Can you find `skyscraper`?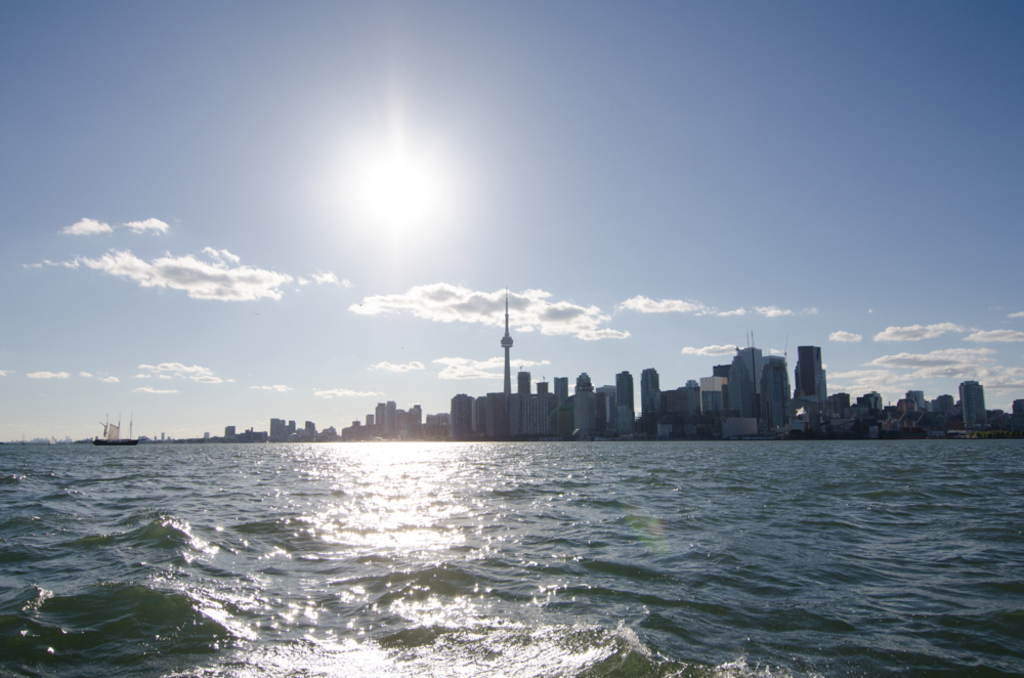
Yes, bounding box: [left=443, top=390, right=468, bottom=434].
